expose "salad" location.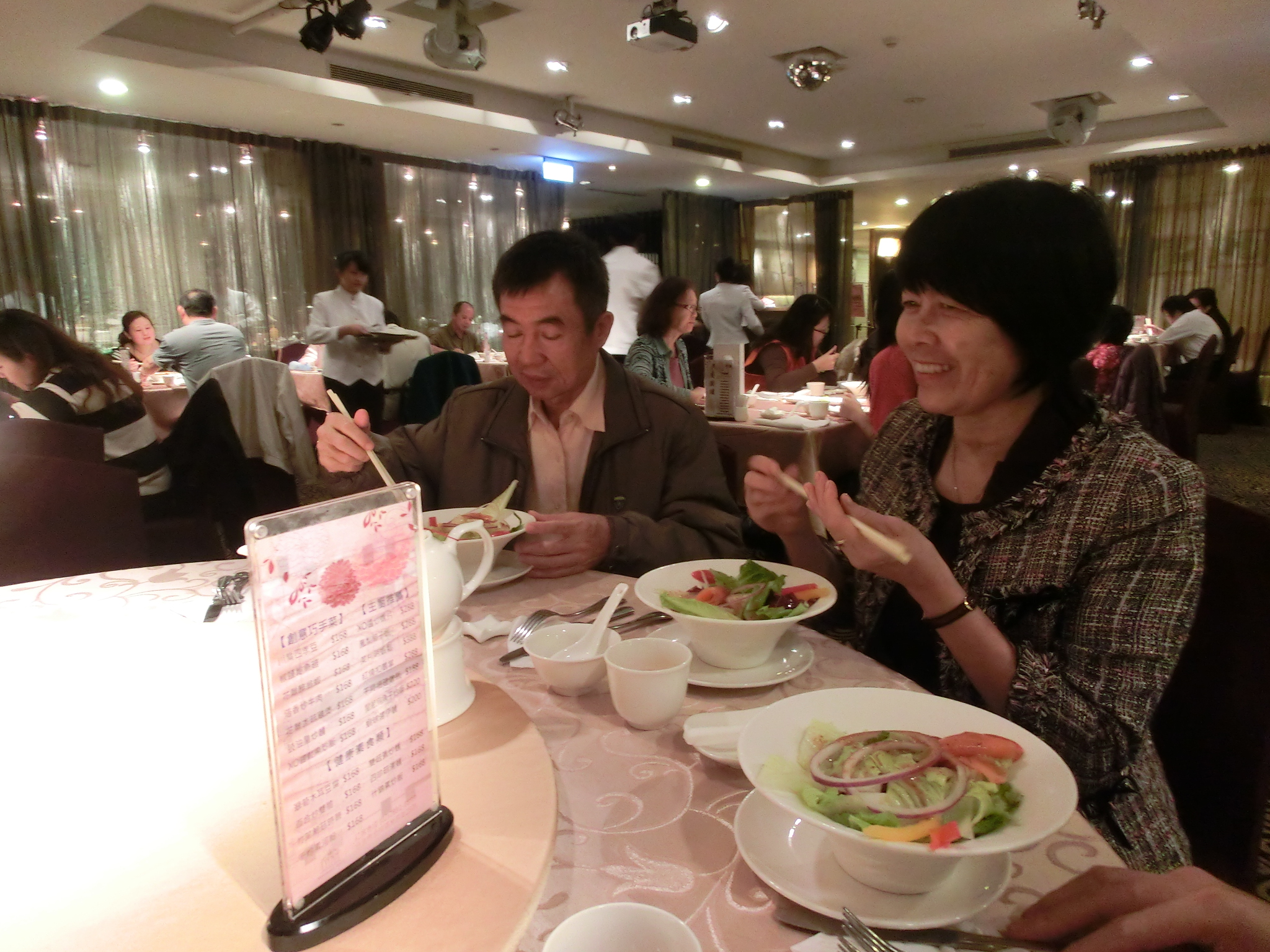
Exposed at 404/342/517/388.
